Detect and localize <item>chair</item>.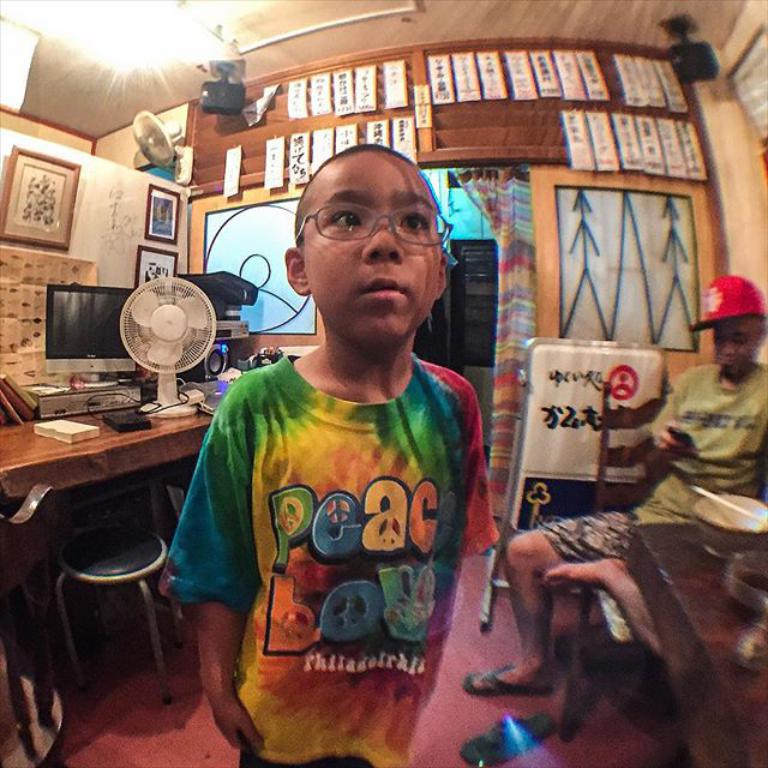
Localized at 562 382 672 738.
